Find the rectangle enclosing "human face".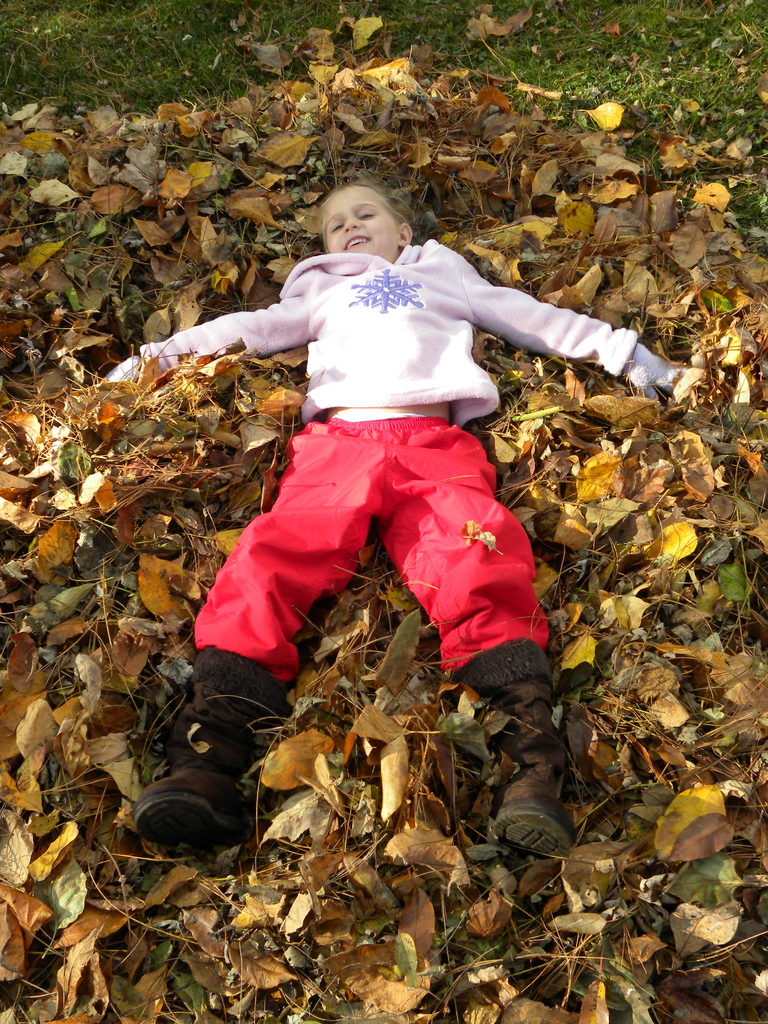
324,182,397,263.
